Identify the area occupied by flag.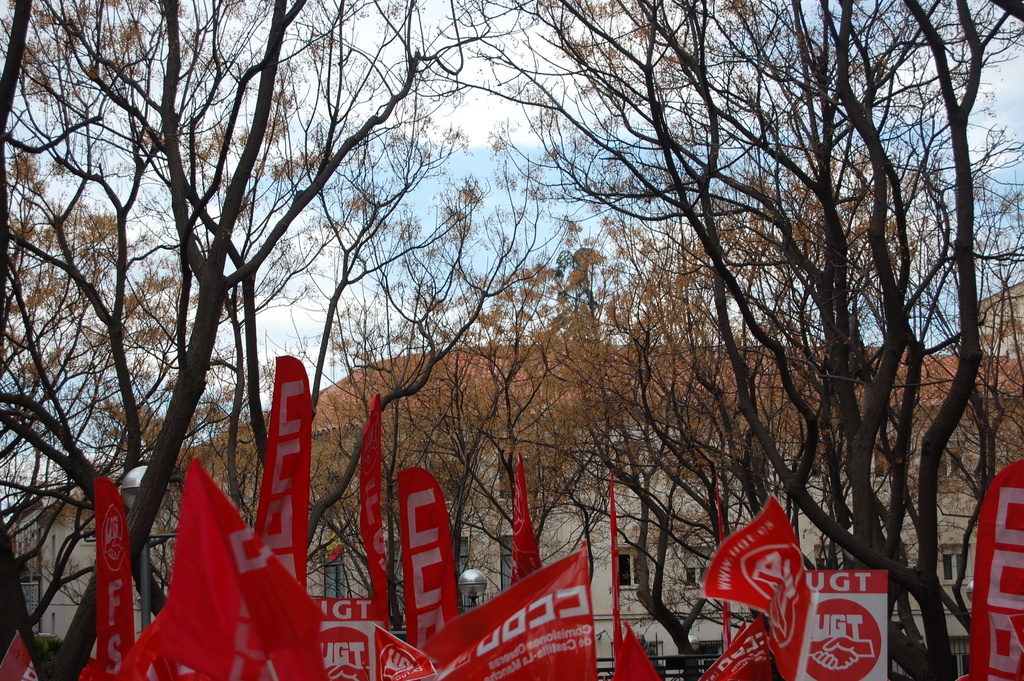
Area: [395,463,461,652].
